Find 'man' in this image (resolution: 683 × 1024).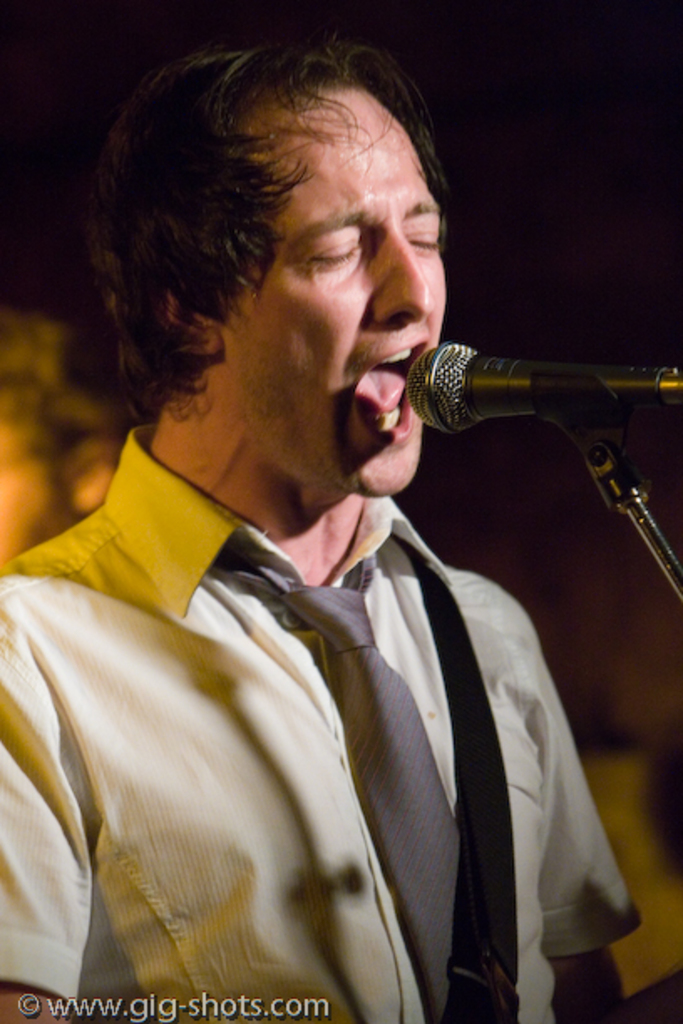
rect(13, 47, 643, 967).
